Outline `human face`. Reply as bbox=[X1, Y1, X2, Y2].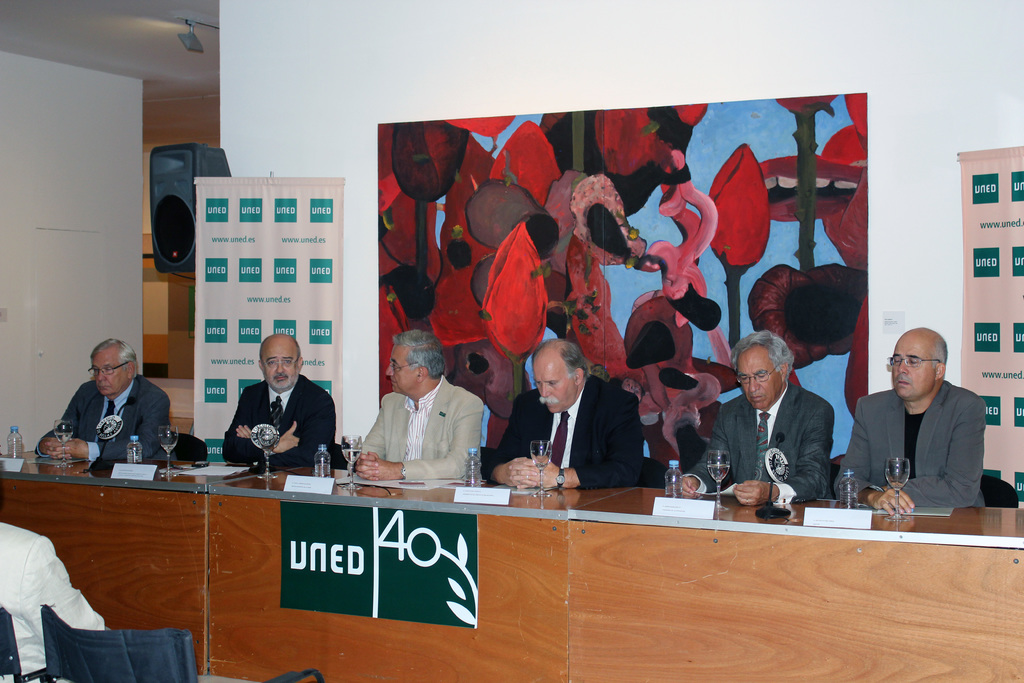
bbox=[384, 342, 419, 394].
